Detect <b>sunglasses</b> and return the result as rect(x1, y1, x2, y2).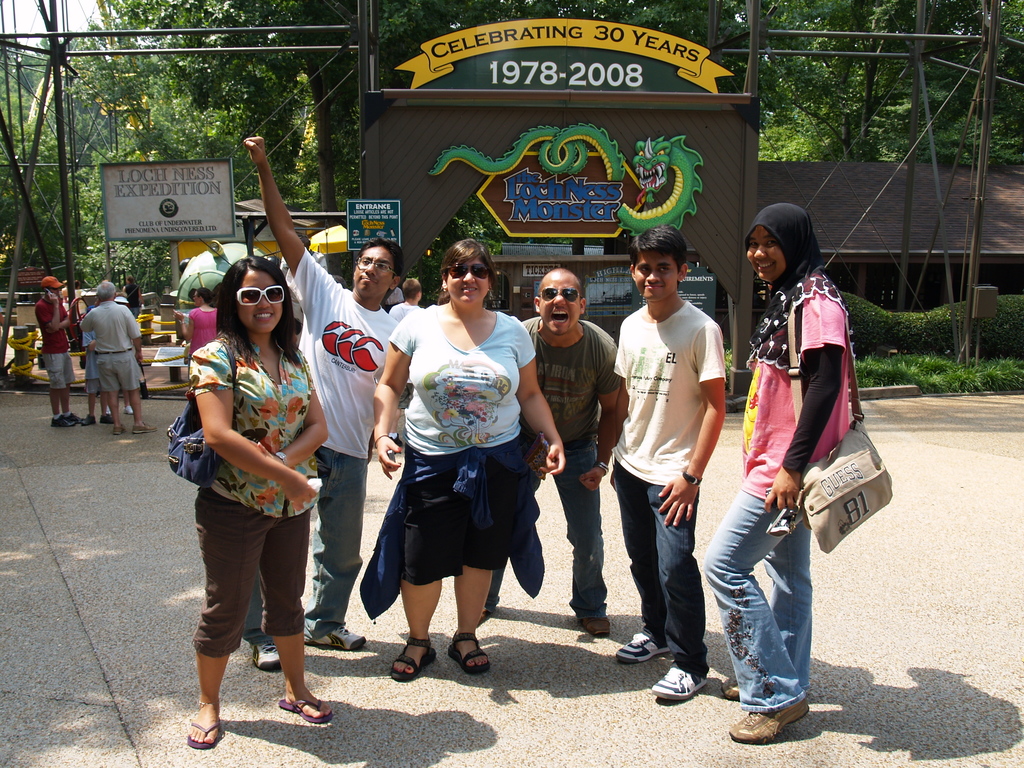
rect(540, 289, 580, 299).
